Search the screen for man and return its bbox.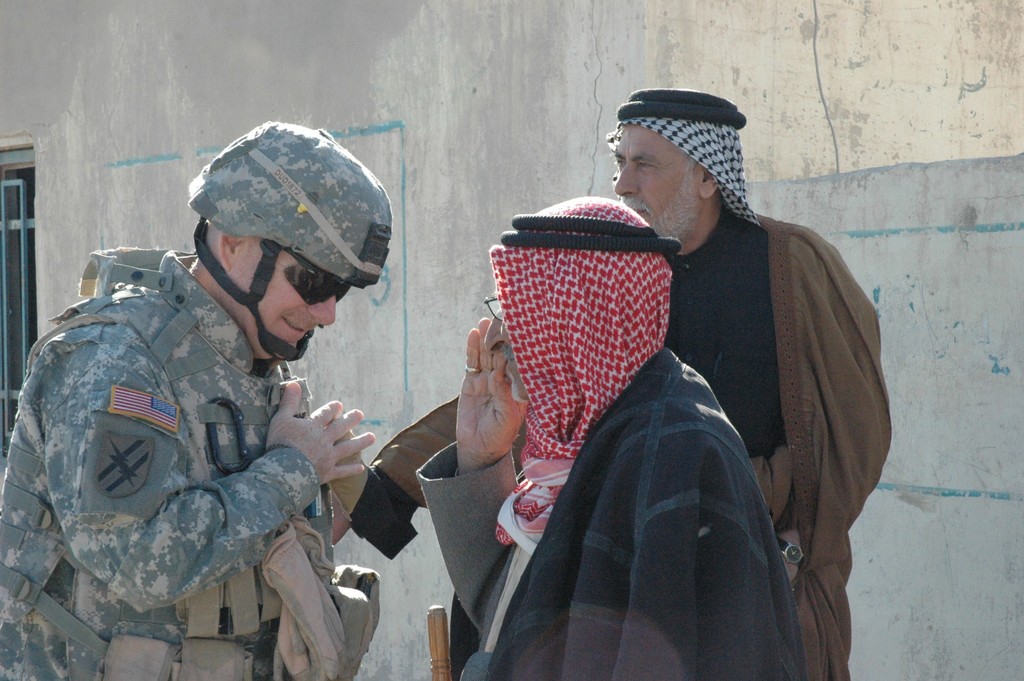
Found: (414,201,803,680).
